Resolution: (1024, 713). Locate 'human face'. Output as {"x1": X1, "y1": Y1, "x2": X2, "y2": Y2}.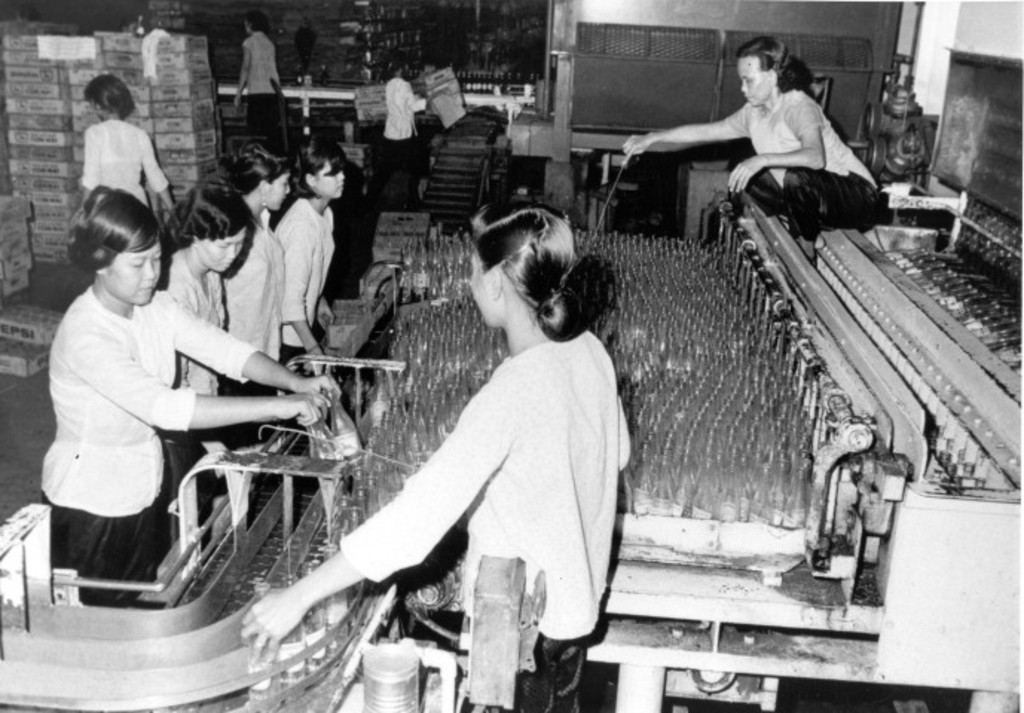
{"x1": 733, "y1": 58, "x2": 768, "y2": 107}.
